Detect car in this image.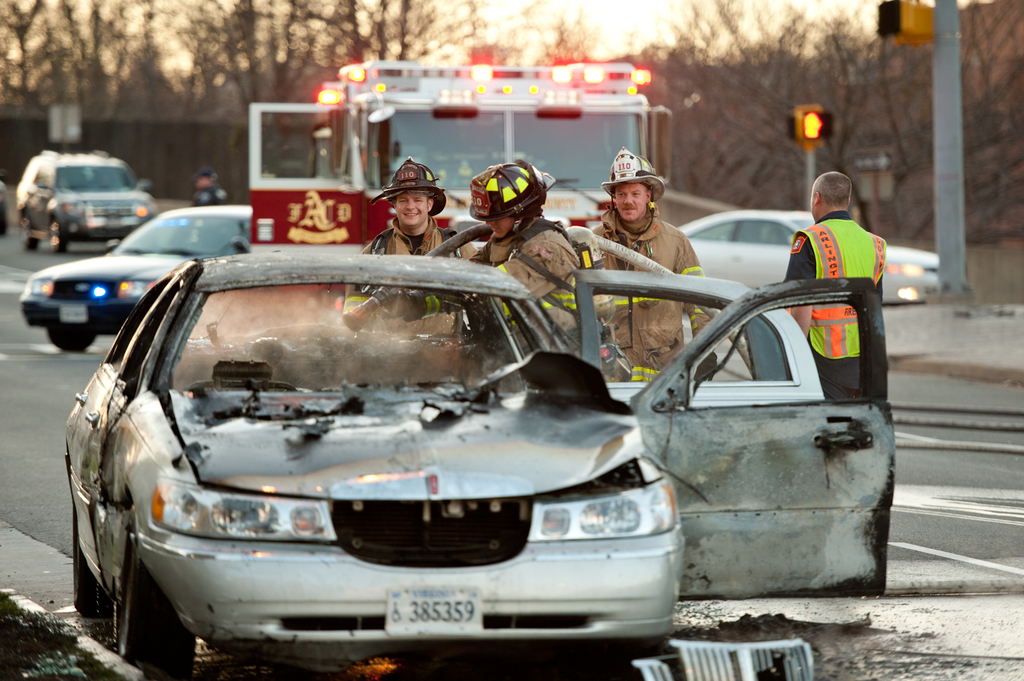
Detection: [x1=17, y1=209, x2=259, y2=349].
